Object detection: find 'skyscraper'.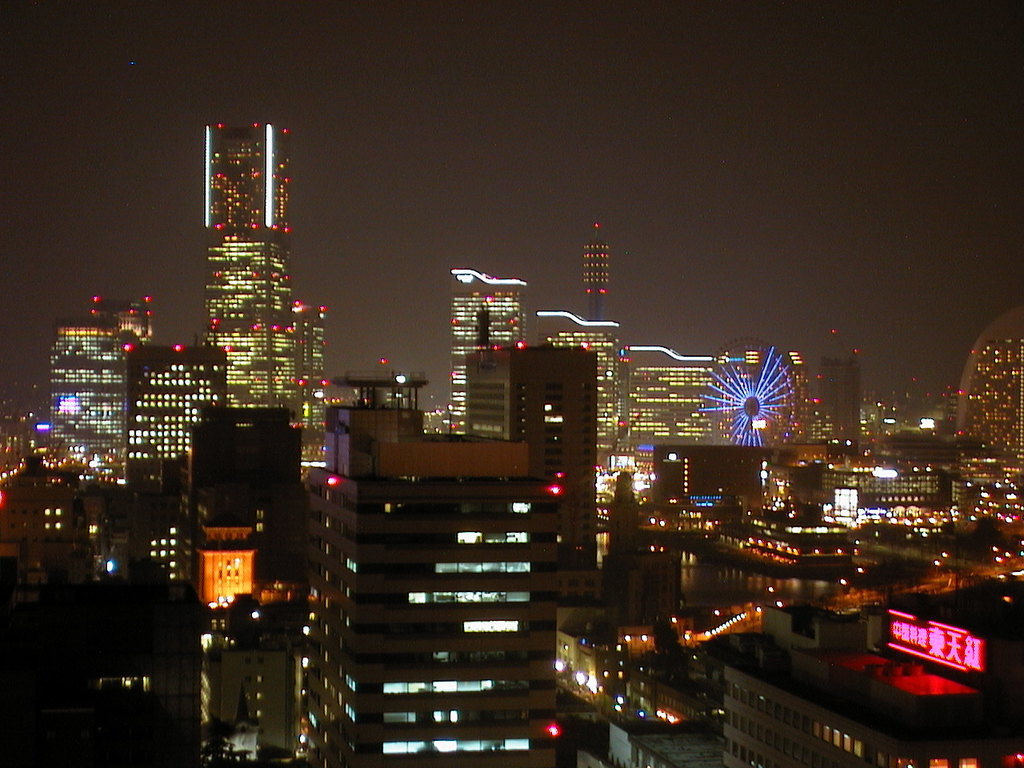
[207,122,288,406].
